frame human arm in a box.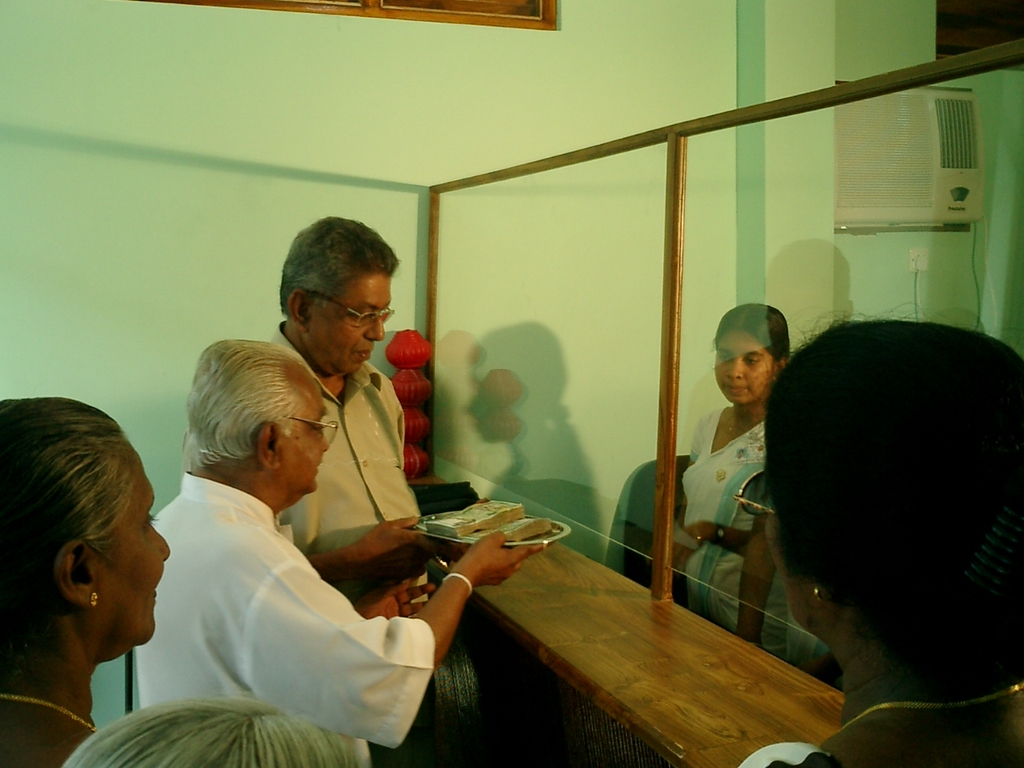
659, 514, 745, 578.
